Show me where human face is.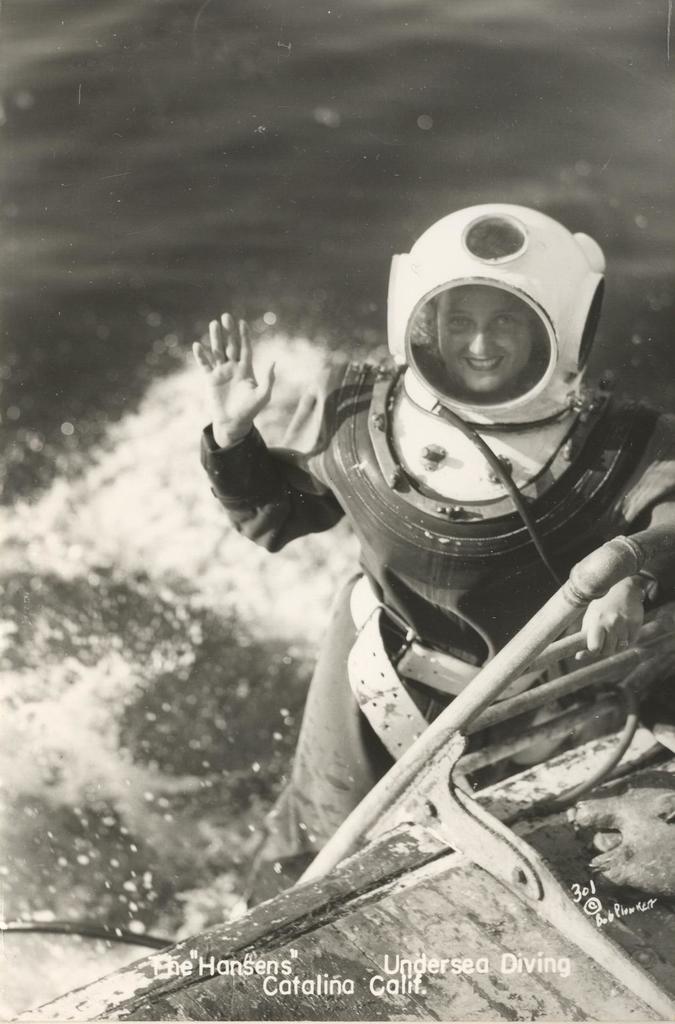
human face is at (433,282,531,392).
